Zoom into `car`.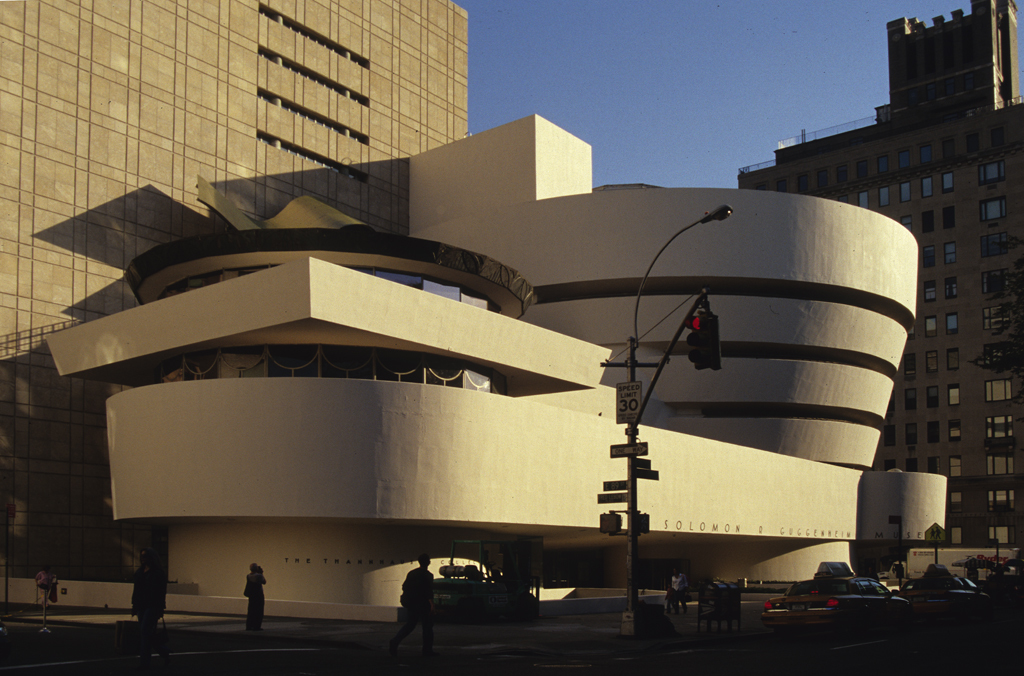
Zoom target: {"x1": 902, "y1": 561, "x2": 990, "y2": 614}.
